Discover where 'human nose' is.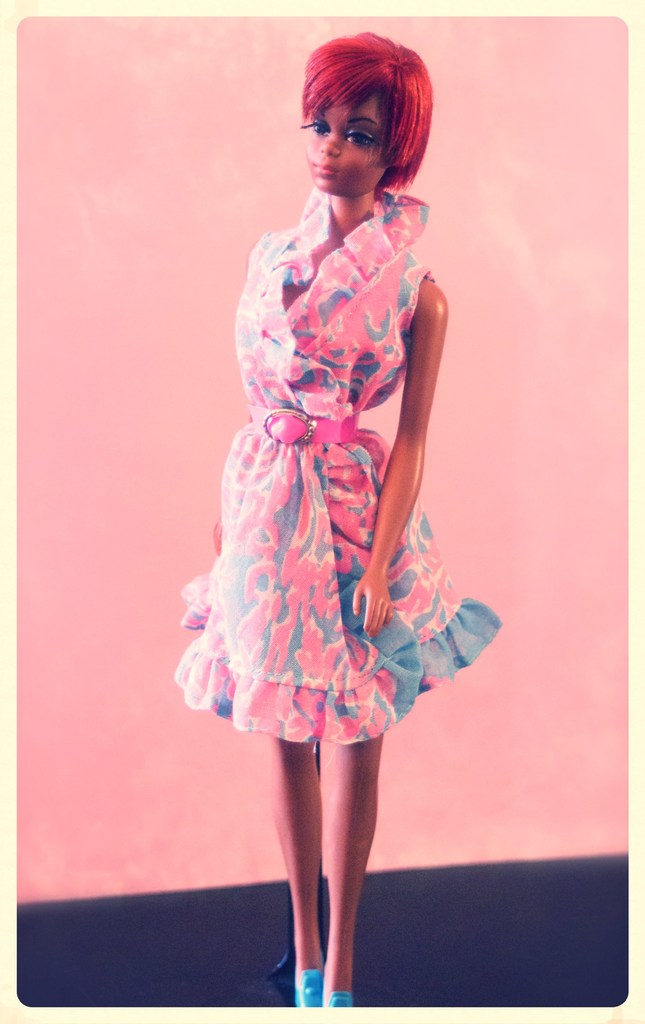
Discovered at bbox=(319, 125, 343, 156).
